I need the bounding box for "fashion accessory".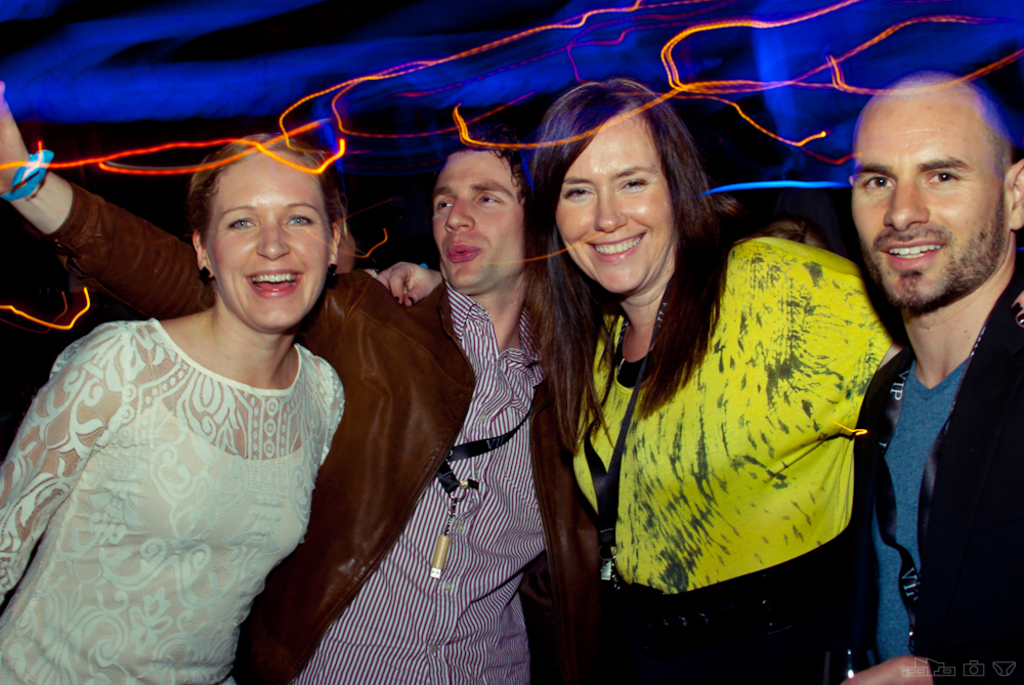
Here it is: crop(200, 268, 211, 280).
